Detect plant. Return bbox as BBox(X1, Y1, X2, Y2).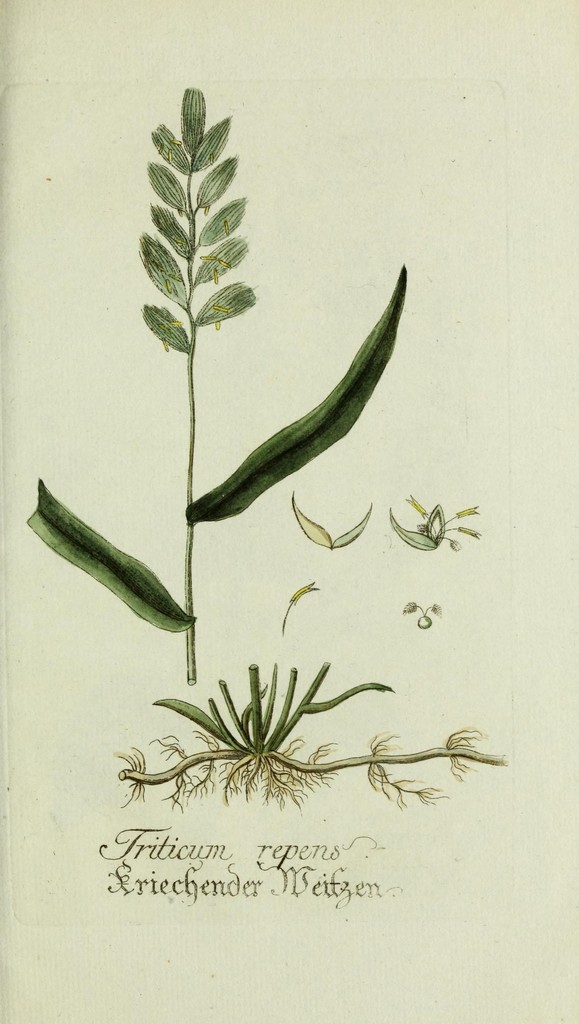
BBox(94, 641, 512, 815).
